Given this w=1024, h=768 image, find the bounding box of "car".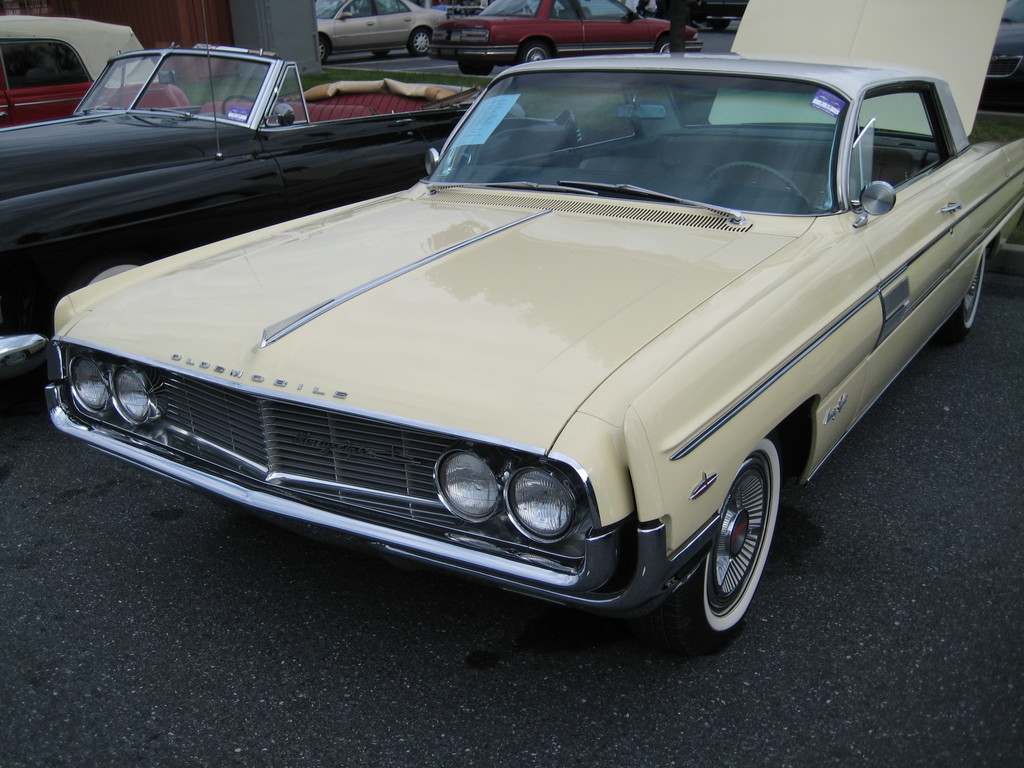
pyautogui.locateOnScreen(0, 20, 193, 128).
